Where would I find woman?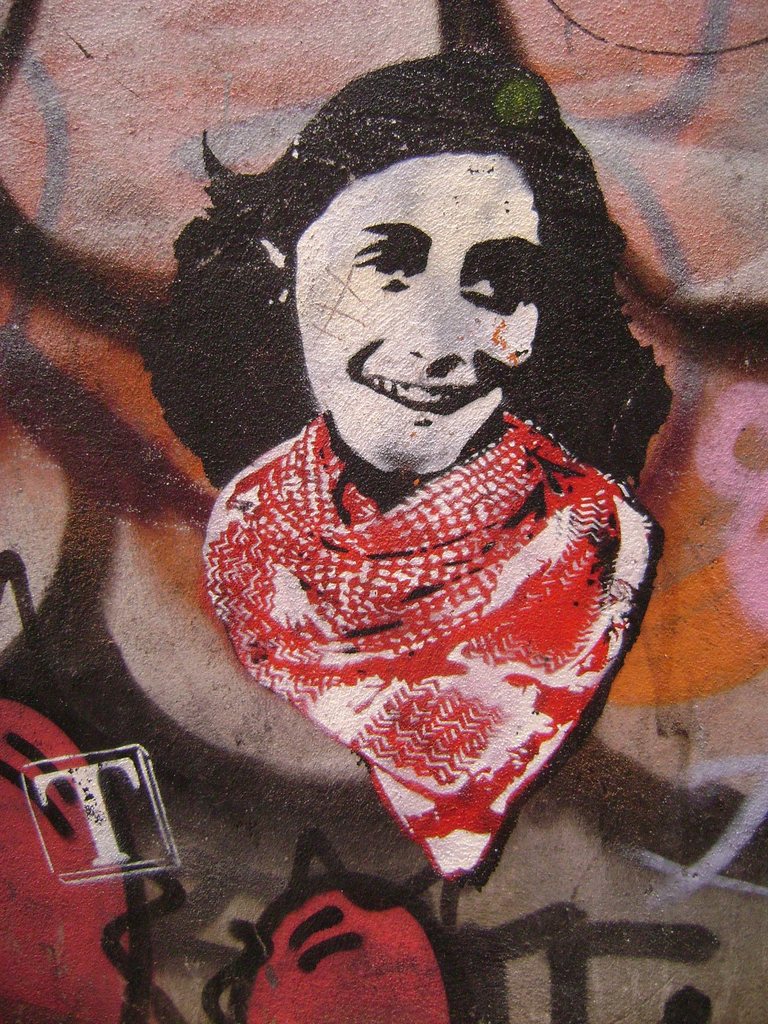
At crop(134, 53, 719, 904).
